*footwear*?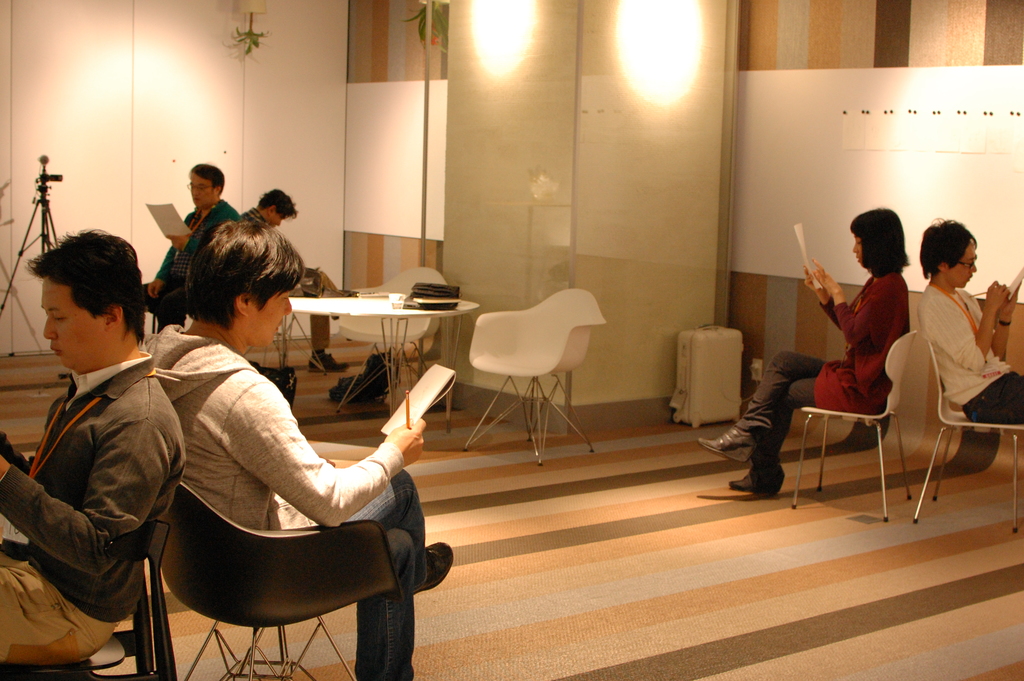
bbox=[728, 477, 780, 506]
